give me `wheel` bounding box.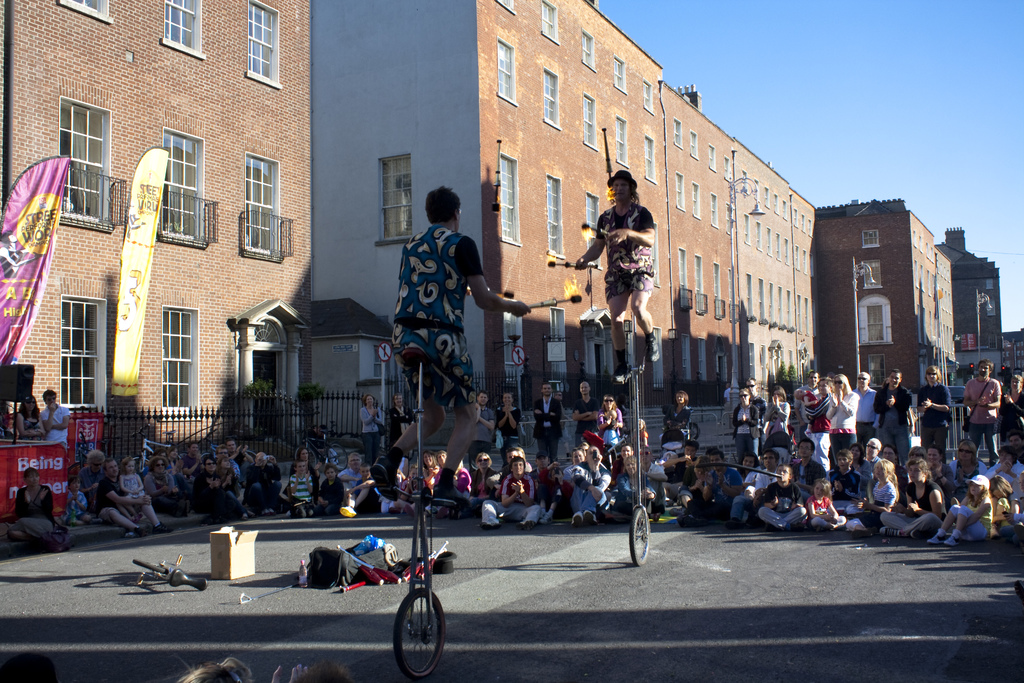
[x1=392, y1=584, x2=447, y2=679].
